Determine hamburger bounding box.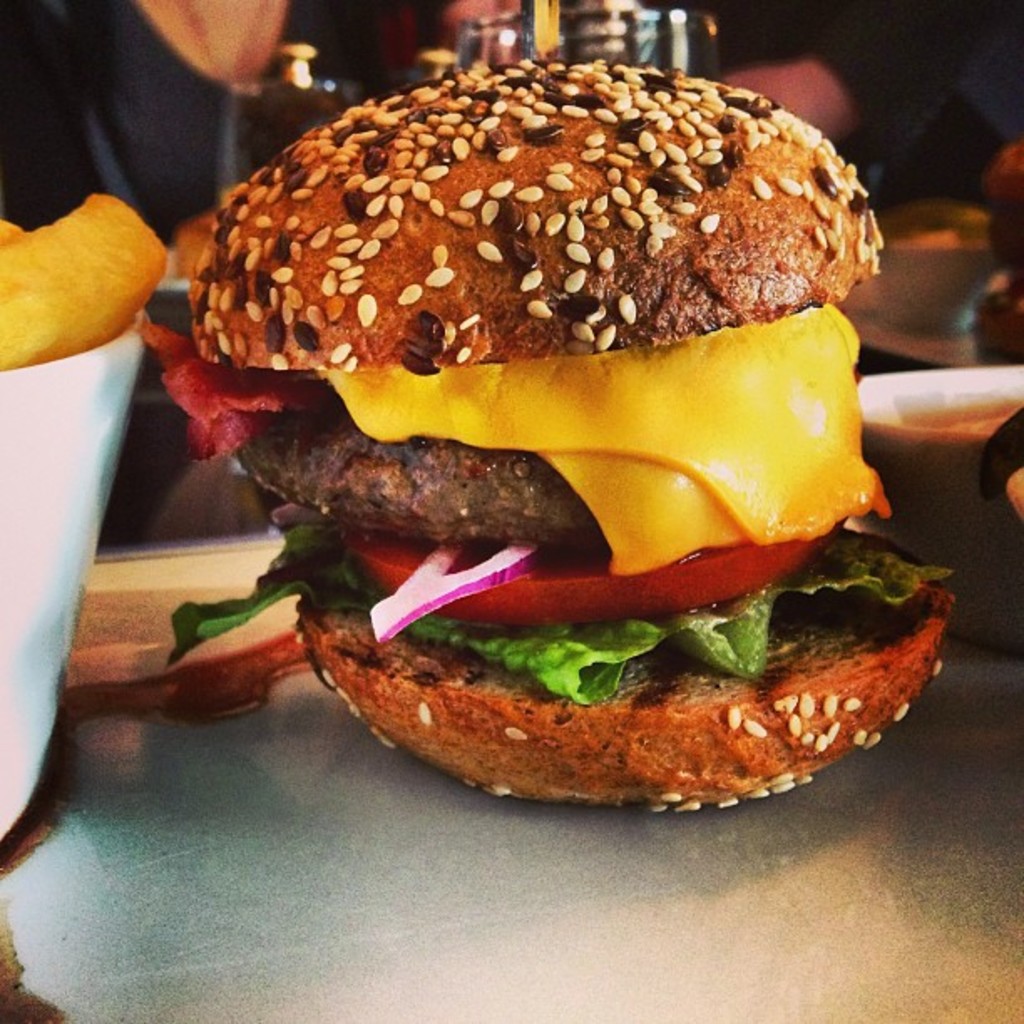
Determined: 146,60,959,813.
